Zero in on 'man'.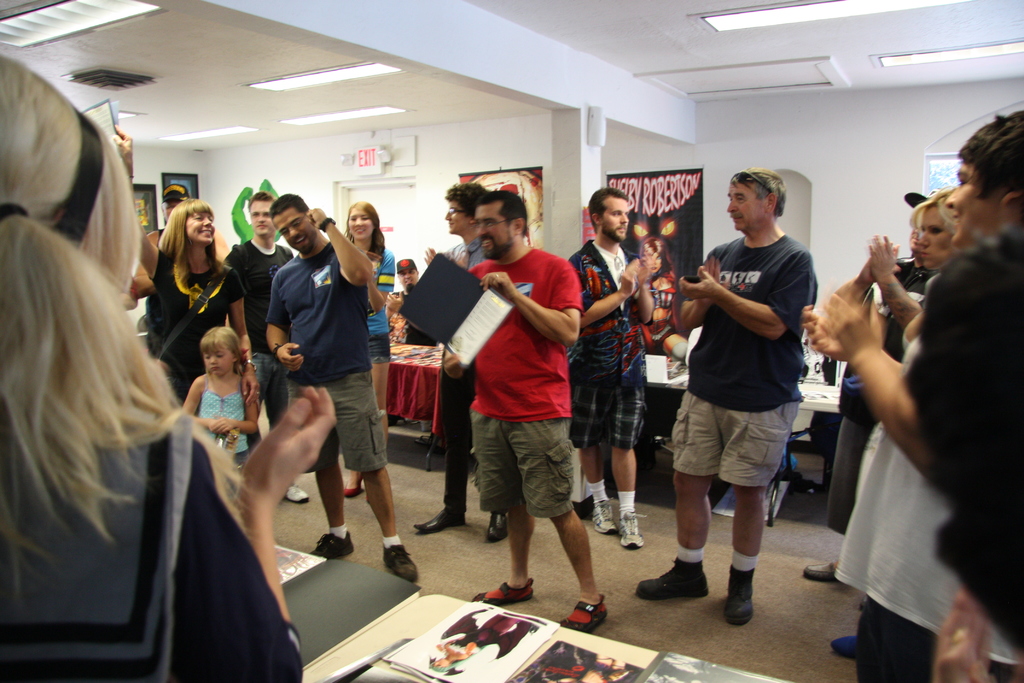
Zeroed in: Rect(413, 176, 518, 537).
